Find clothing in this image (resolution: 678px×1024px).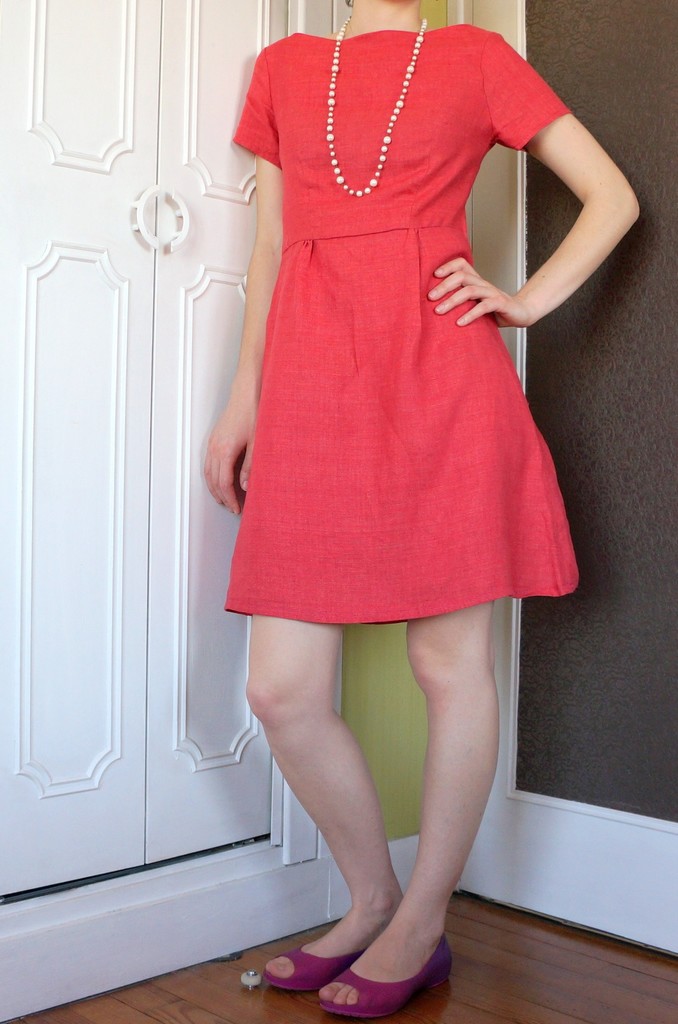
<region>223, 23, 572, 629</region>.
